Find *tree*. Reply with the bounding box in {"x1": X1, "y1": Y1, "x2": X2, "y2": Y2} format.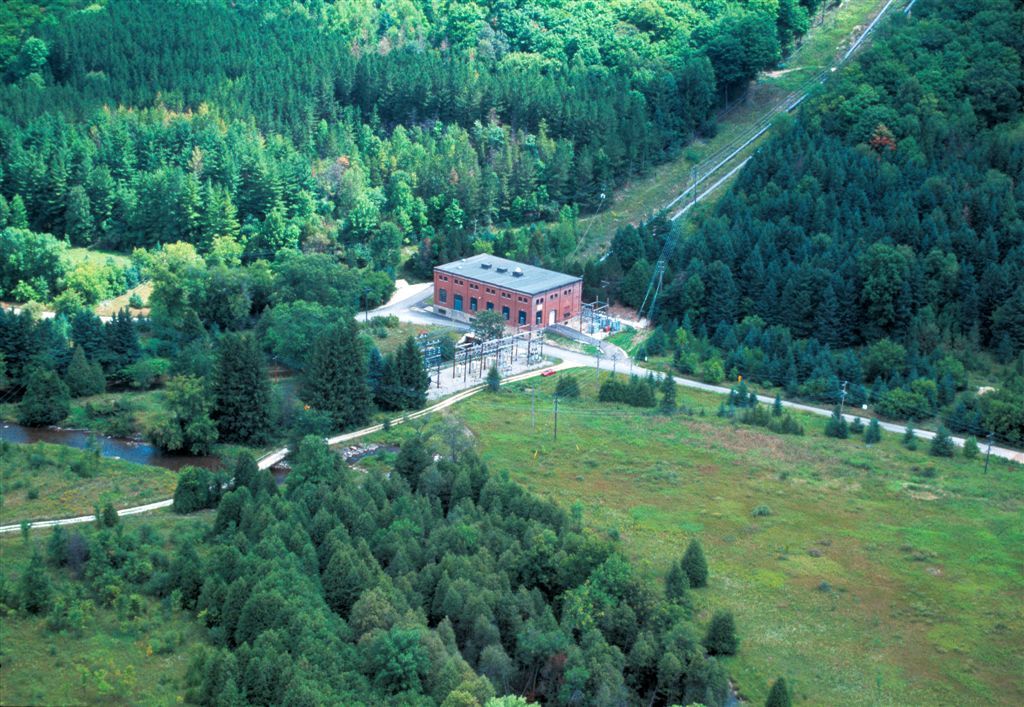
{"x1": 431, "y1": 411, "x2": 467, "y2": 488}.
